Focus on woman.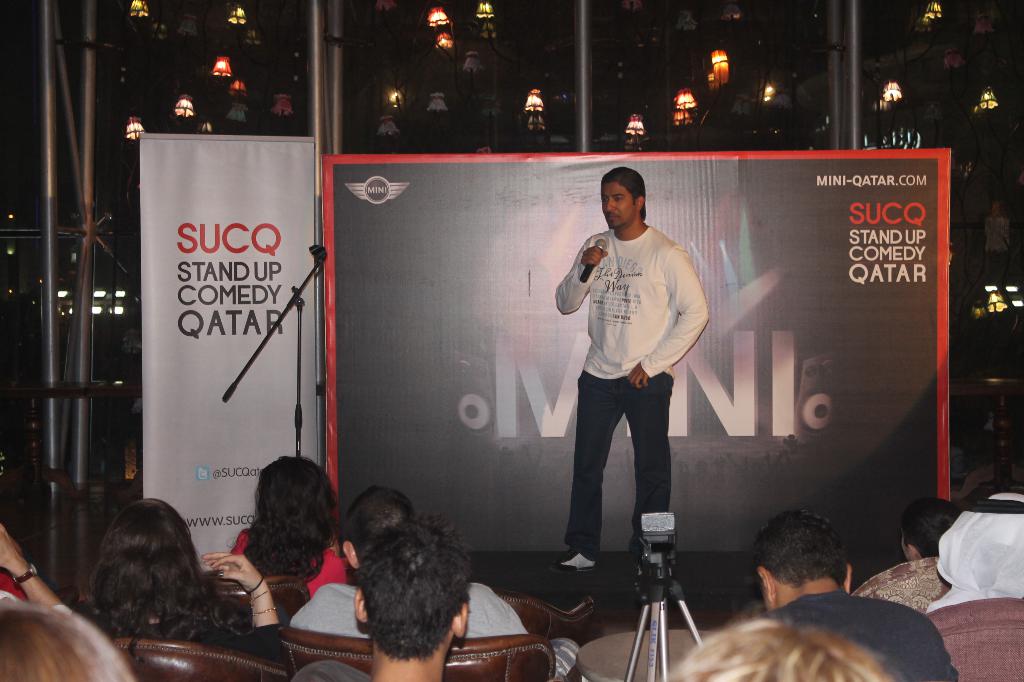
Focused at 72,497,298,669.
